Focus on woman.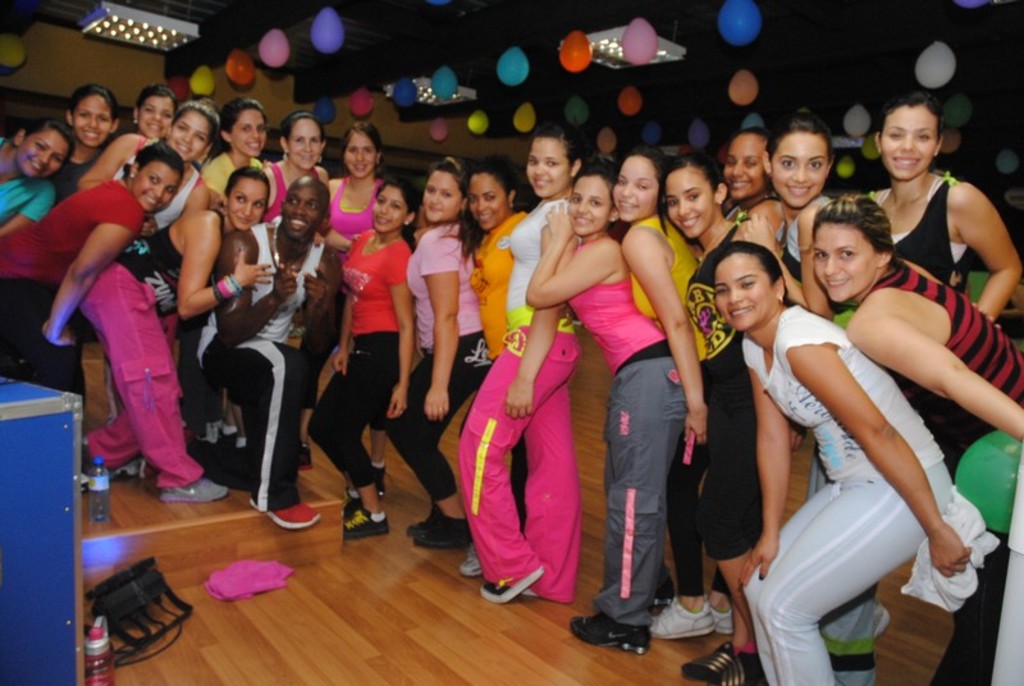
Focused at (left=654, top=154, right=767, bottom=685).
